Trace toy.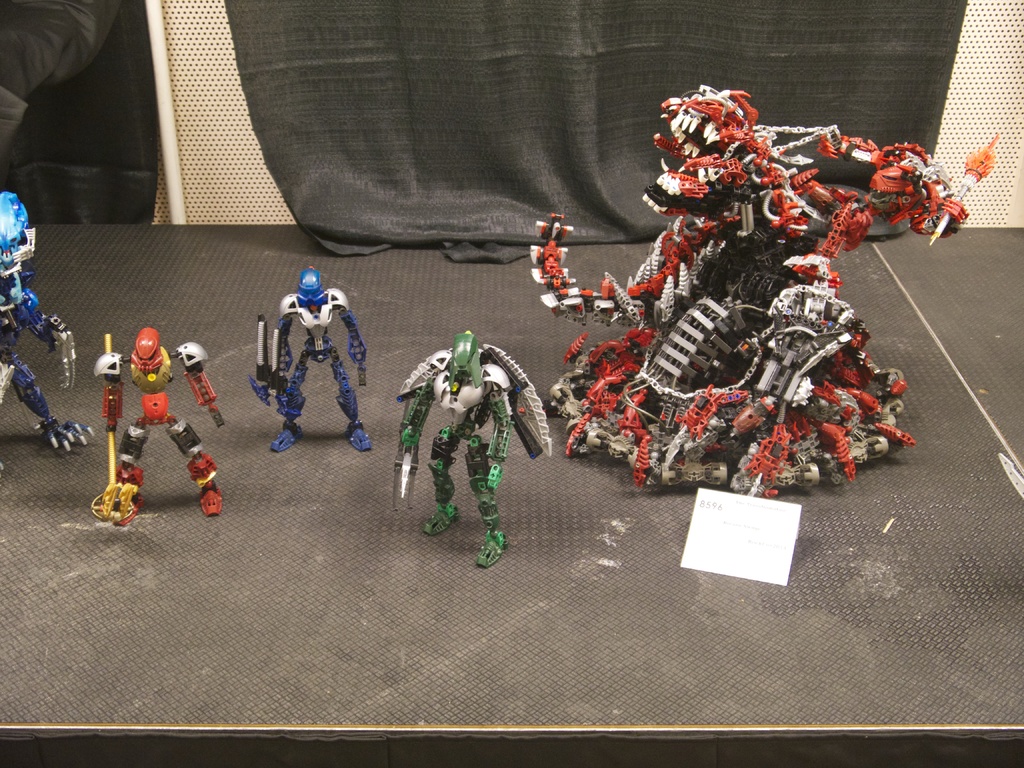
Traced to 394, 326, 550, 579.
